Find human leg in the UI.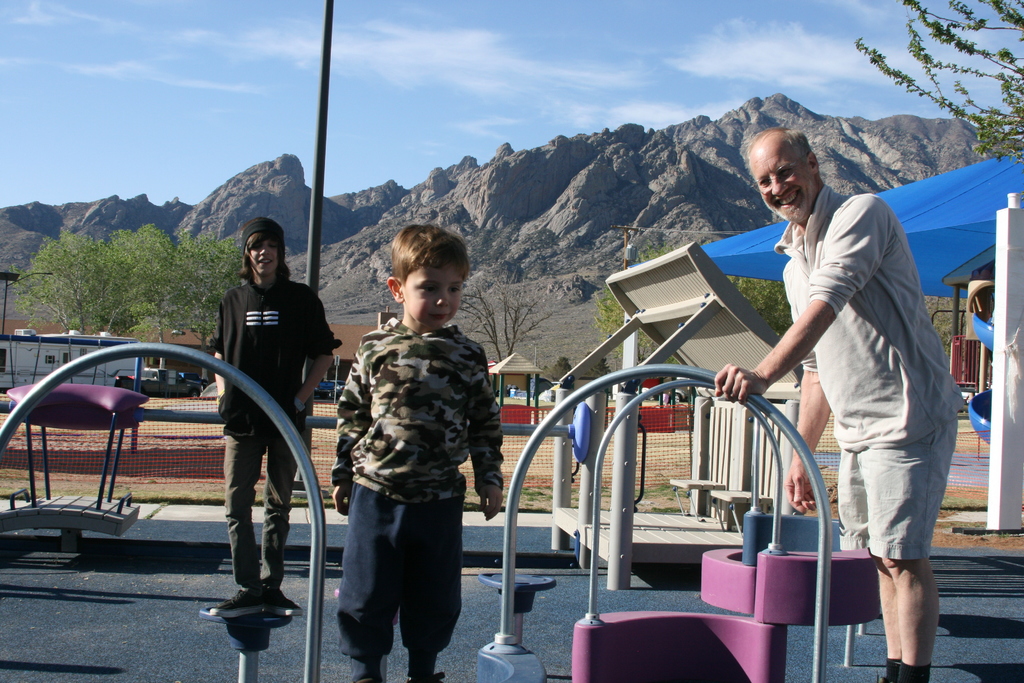
UI element at {"x1": 264, "y1": 440, "x2": 291, "y2": 598}.
